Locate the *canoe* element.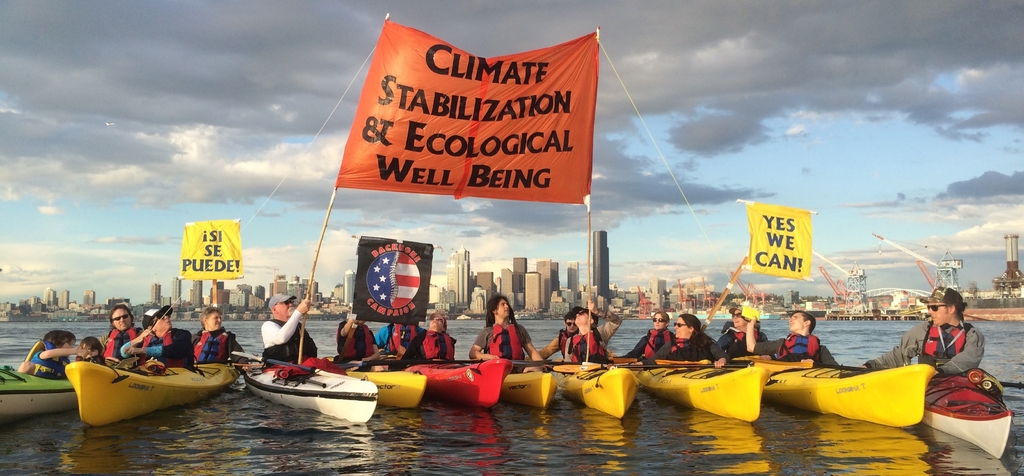
Element bbox: <box>333,367,428,414</box>.
